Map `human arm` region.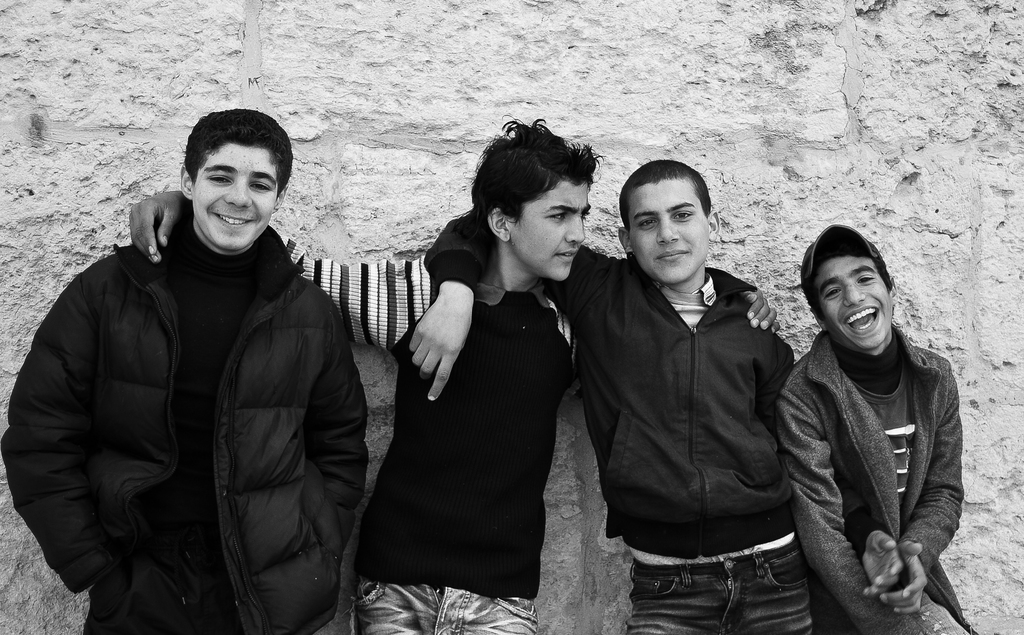
Mapped to crop(755, 325, 906, 600).
